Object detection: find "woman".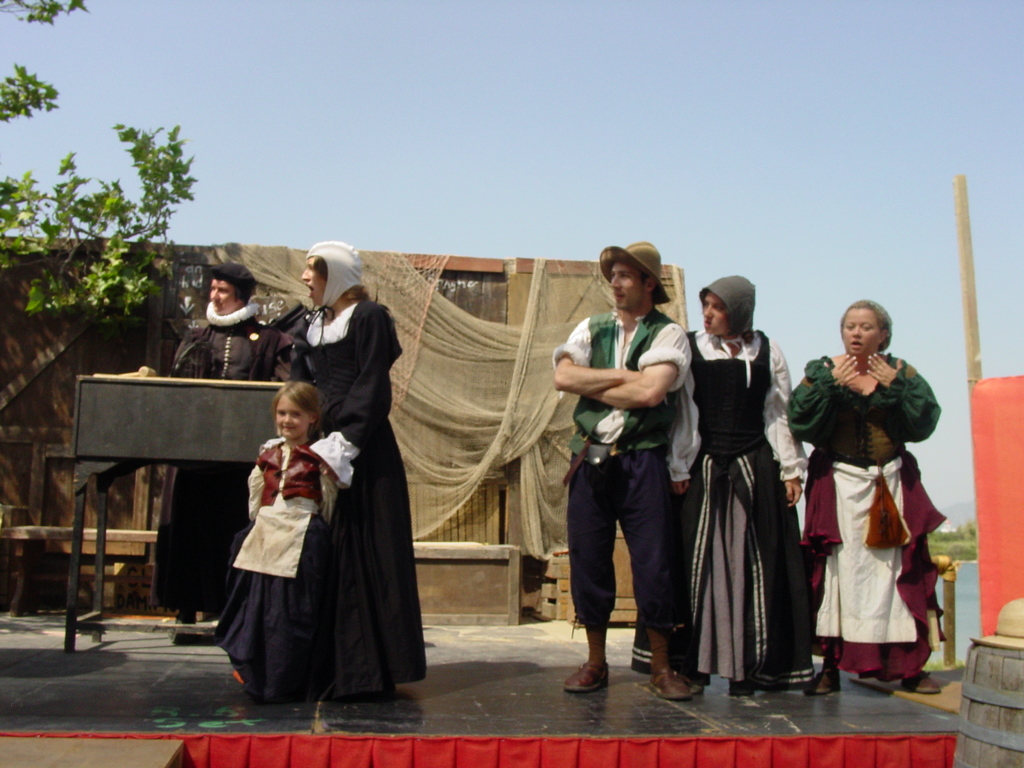
region(300, 239, 424, 702).
